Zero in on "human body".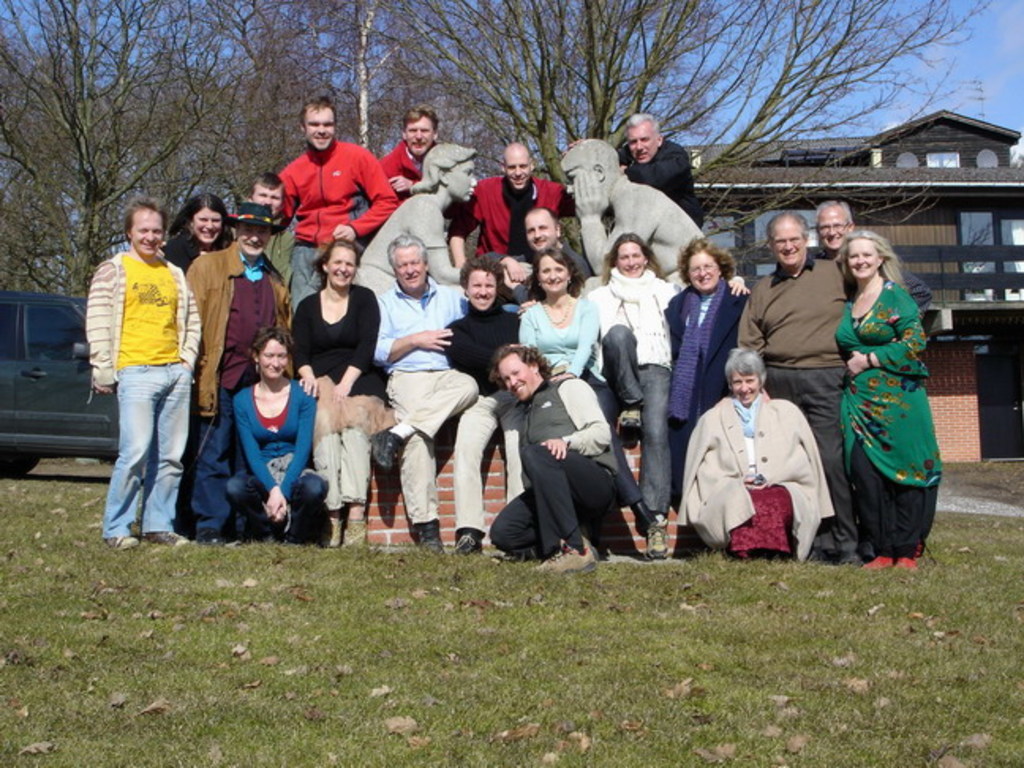
Zeroed in: {"x1": 82, "y1": 194, "x2": 202, "y2": 555}.
